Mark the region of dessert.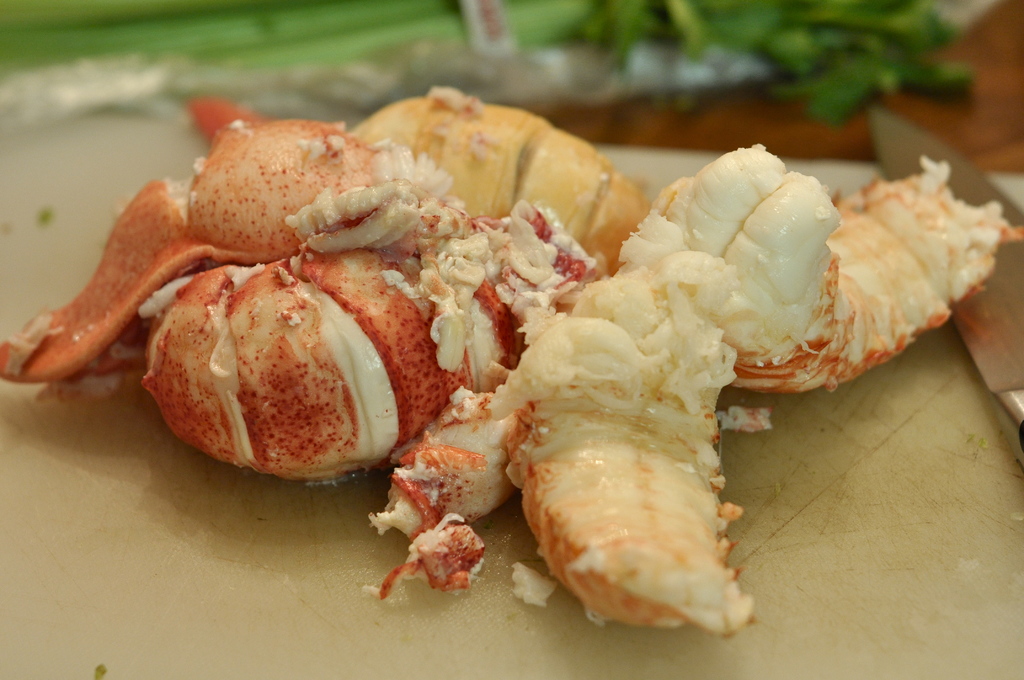
Region: crop(609, 140, 1004, 408).
